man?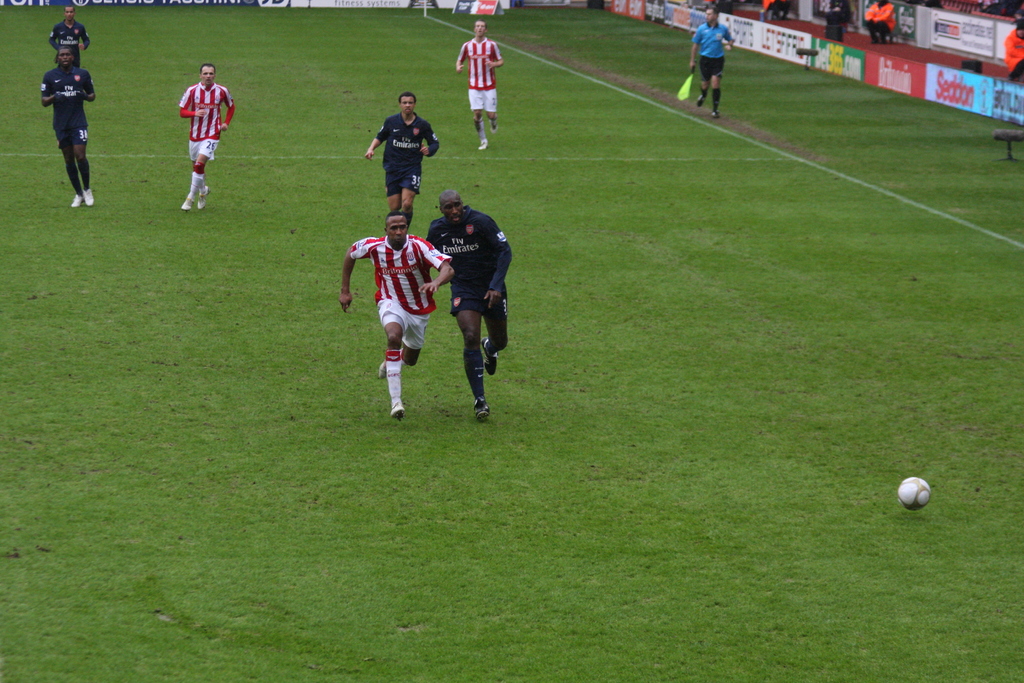
(x1=179, y1=69, x2=231, y2=213)
